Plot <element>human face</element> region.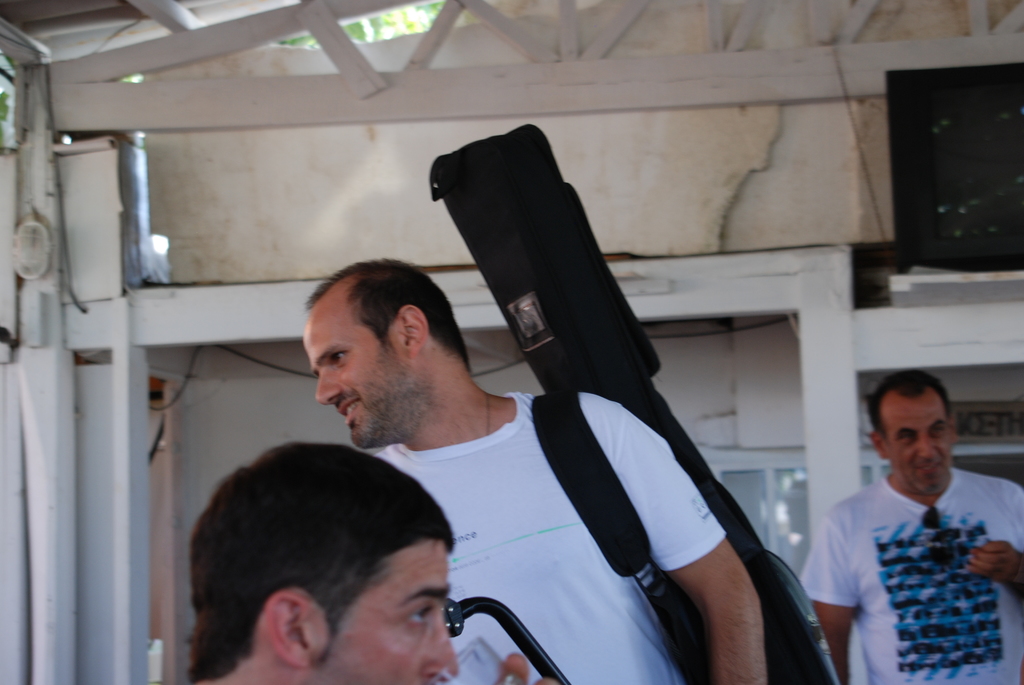
Plotted at 876,392,950,496.
